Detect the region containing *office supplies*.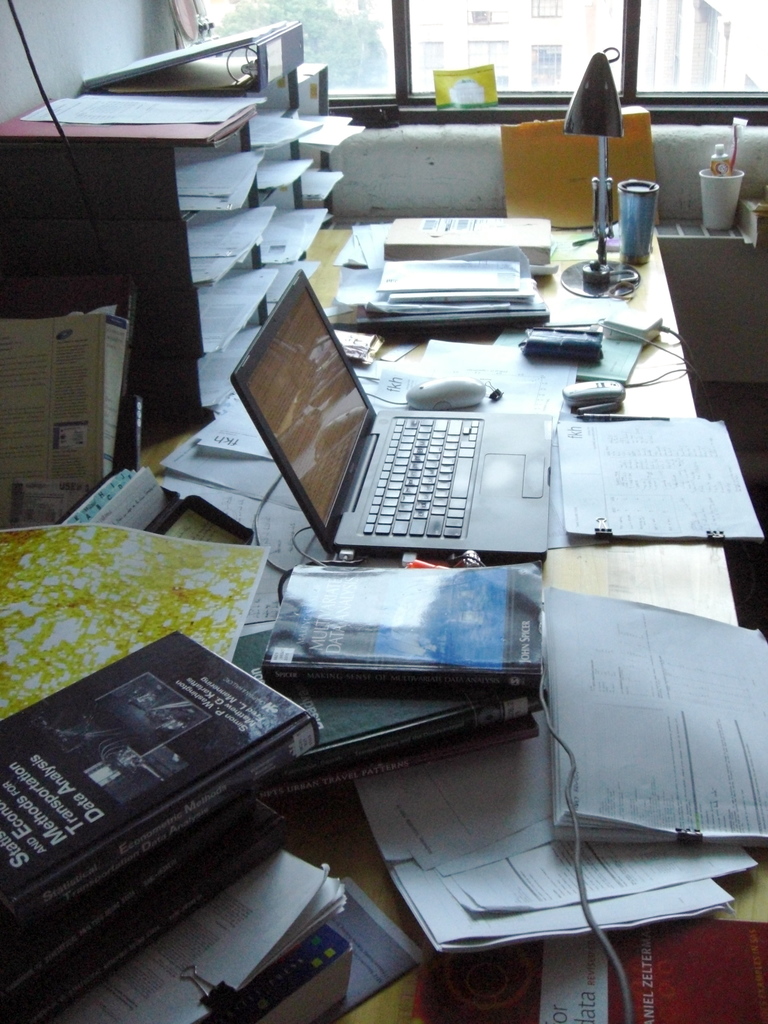
(x1=566, y1=388, x2=612, y2=419).
